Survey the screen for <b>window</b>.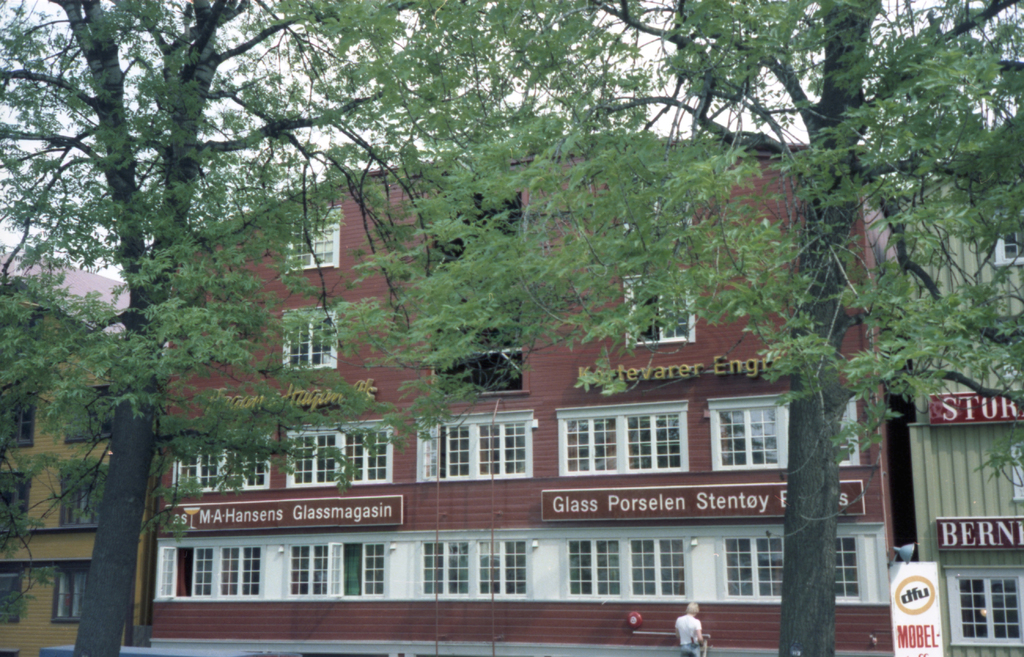
Survey found: crop(419, 407, 533, 483).
